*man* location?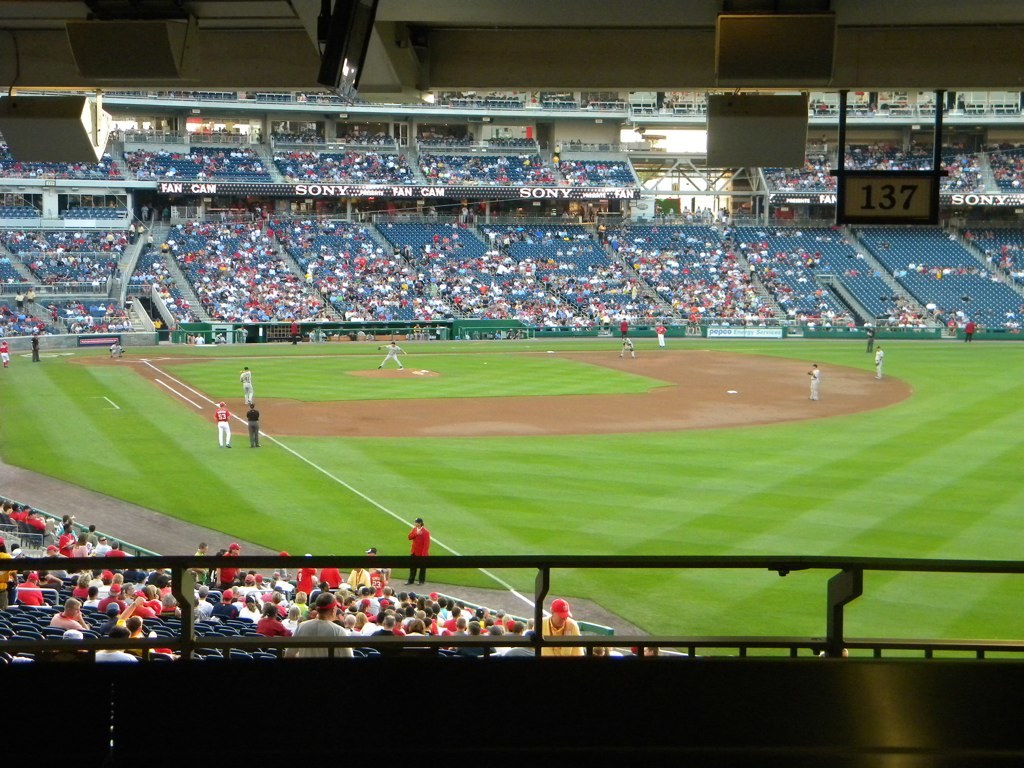
(247, 403, 259, 447)
